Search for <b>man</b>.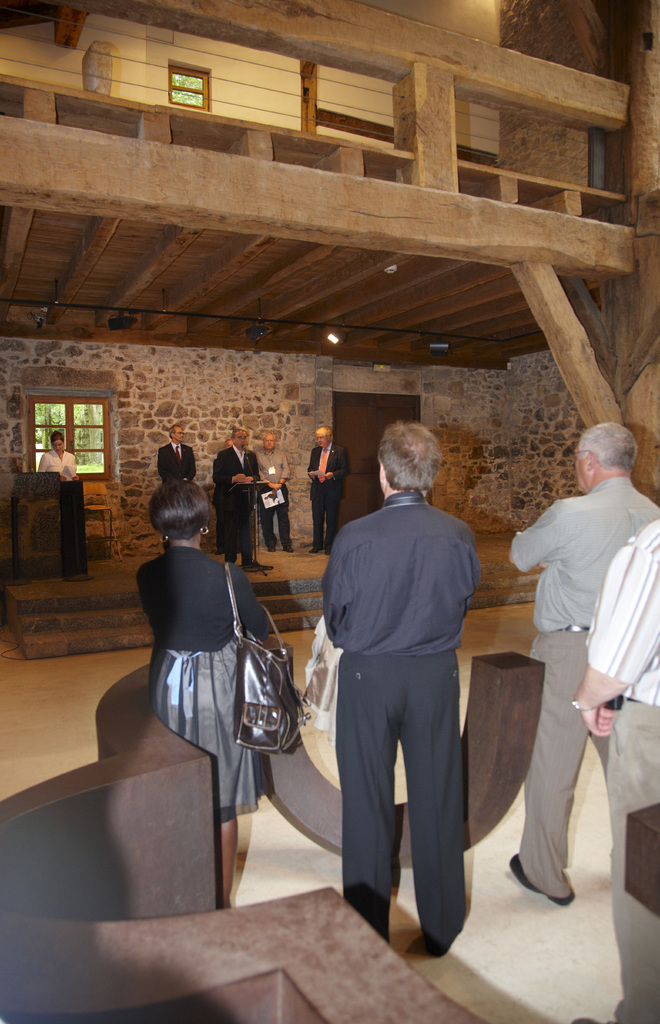
Found at [156,424,198,480].
